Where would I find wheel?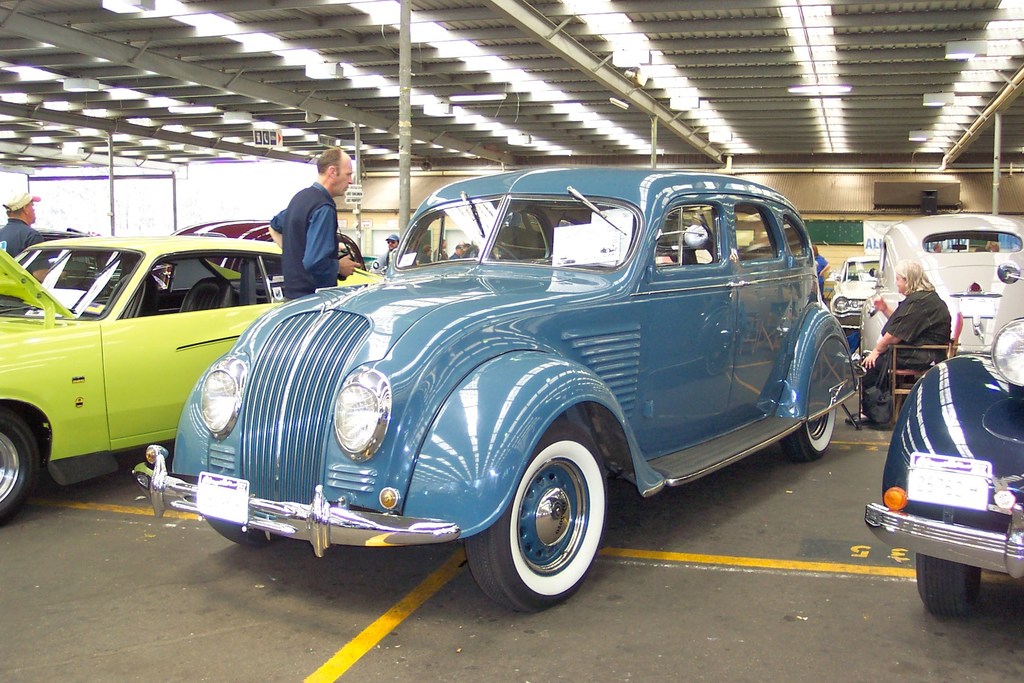
At left=207, top=518, right=277, bottom=549.
